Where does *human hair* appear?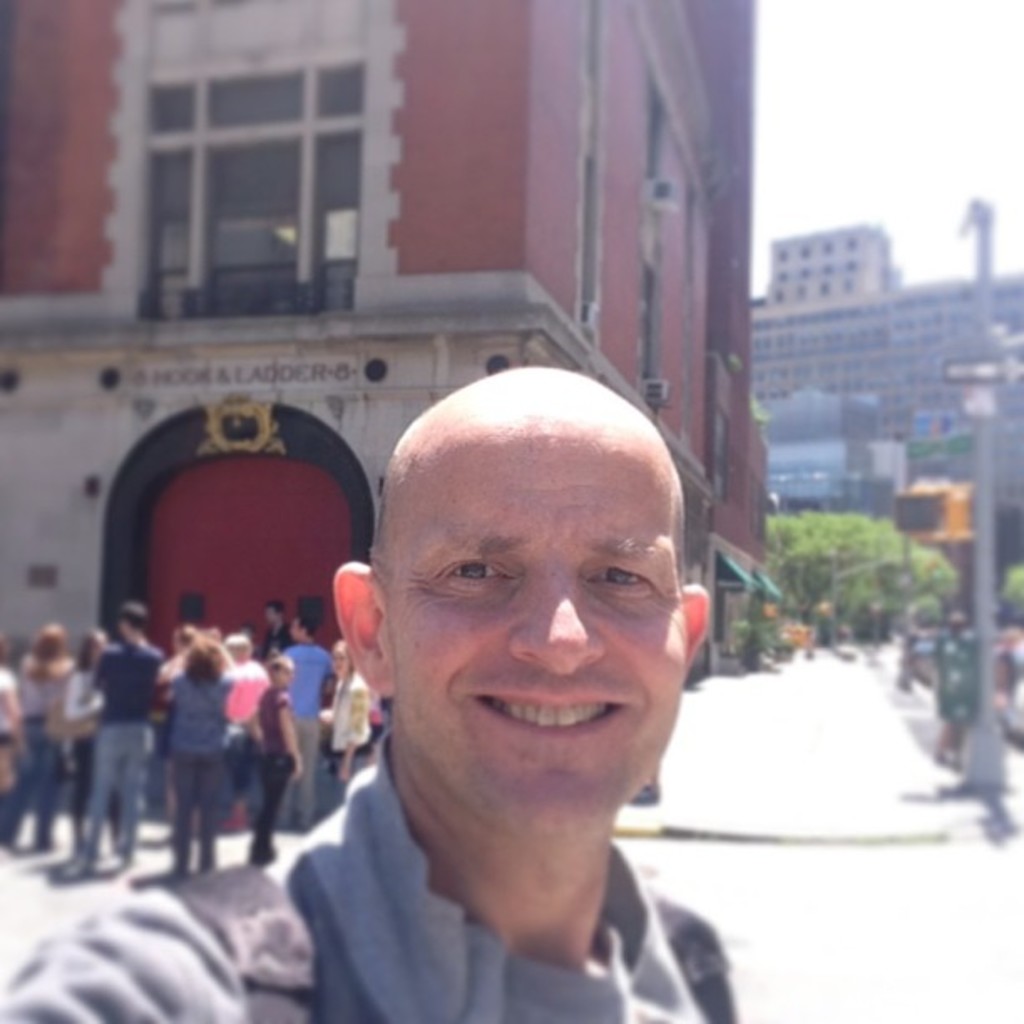
Appears at [left=82, top=627, right=95, bottom=671].
